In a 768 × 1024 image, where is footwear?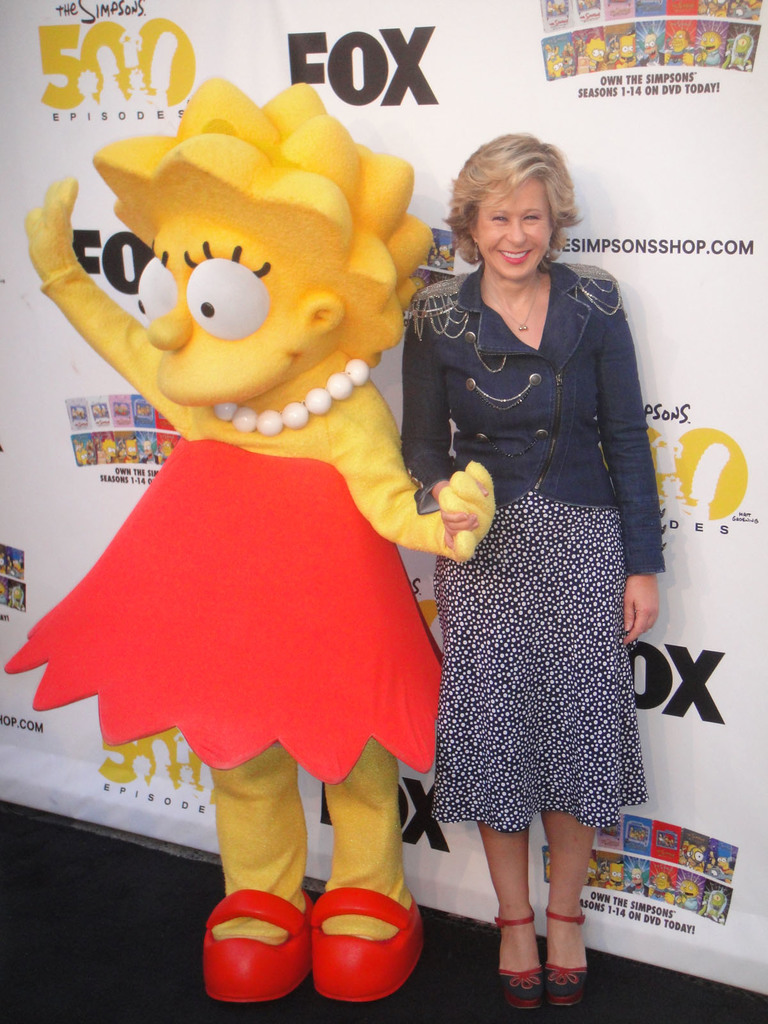
left=494, top=908, right=538, bottom=1012.
